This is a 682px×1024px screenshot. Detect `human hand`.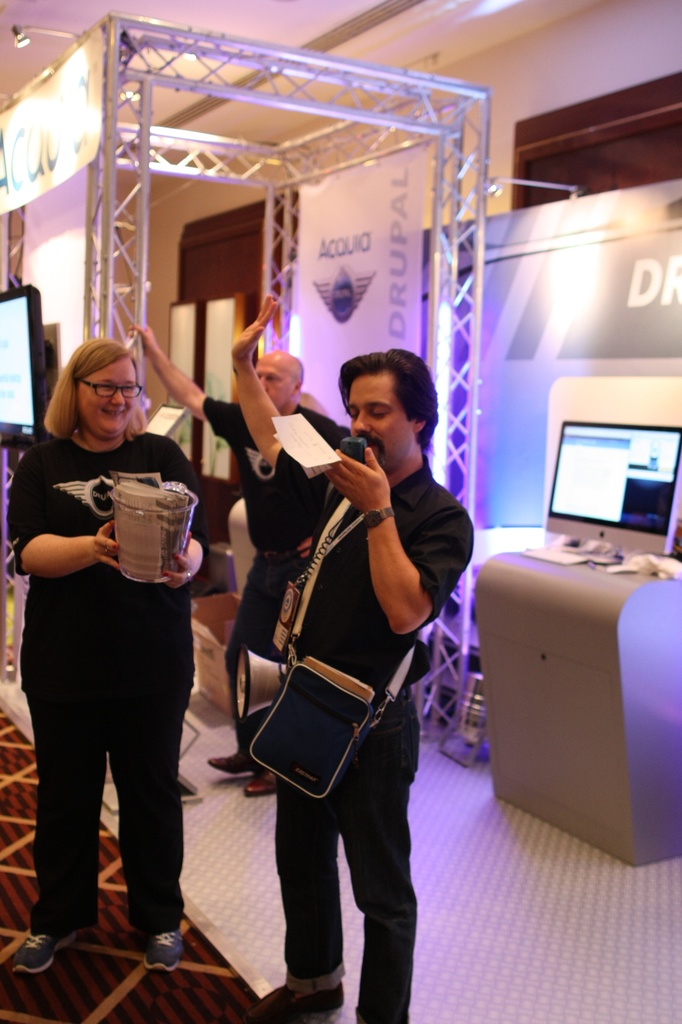
x1=89 y1=523 x2=122 y2=575.
